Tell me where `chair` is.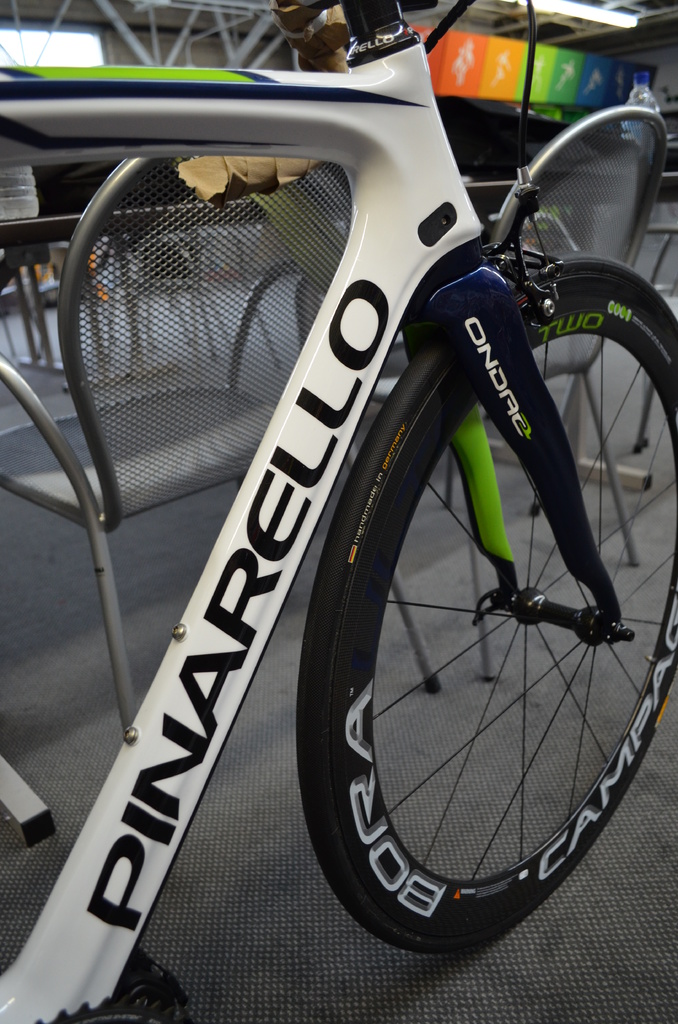
`chair` is at left=226, top=101, right=672, bottom=684.
